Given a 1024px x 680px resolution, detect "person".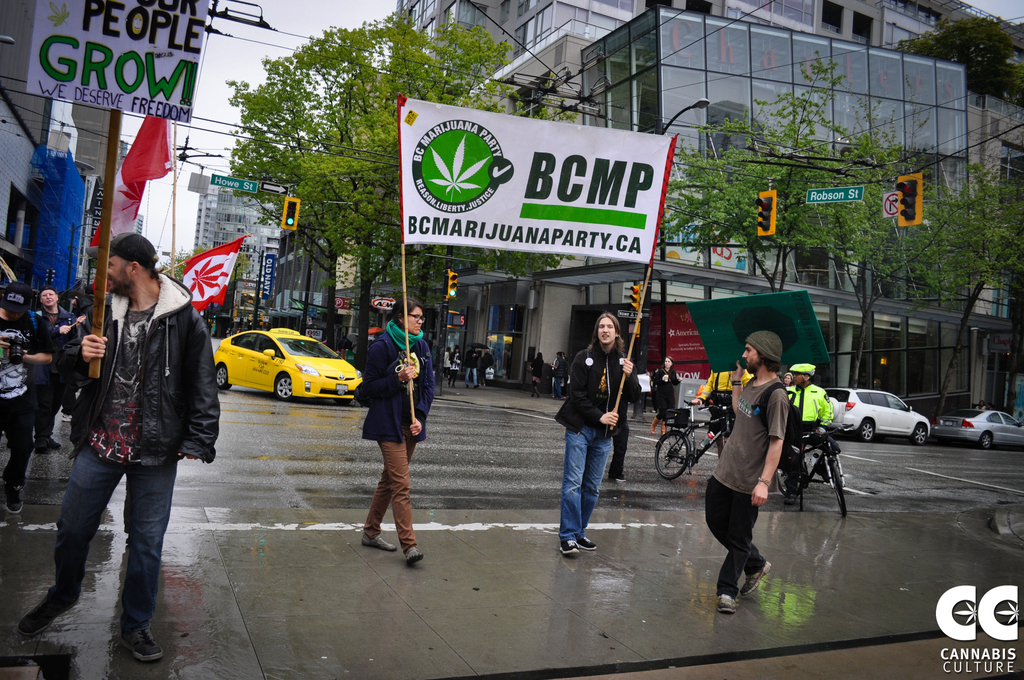
<region>550, 352, 568, 397</region>.
